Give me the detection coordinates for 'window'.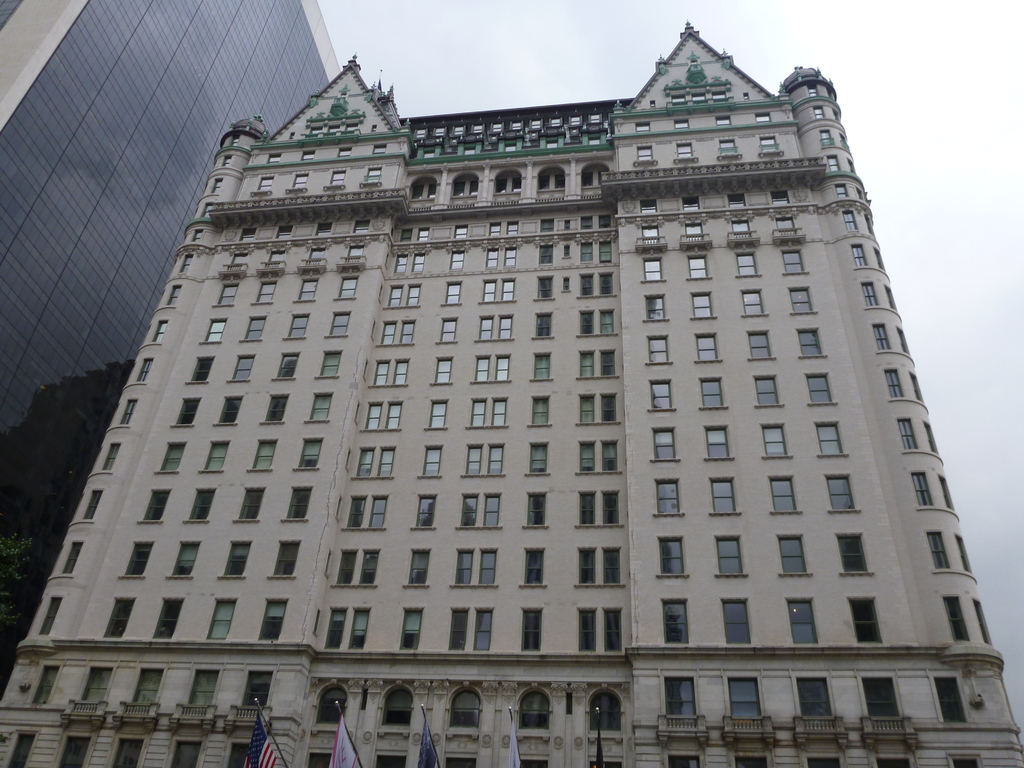
{"x1": 517, "y1": 545, "x2": 553, "y2": 588}.
